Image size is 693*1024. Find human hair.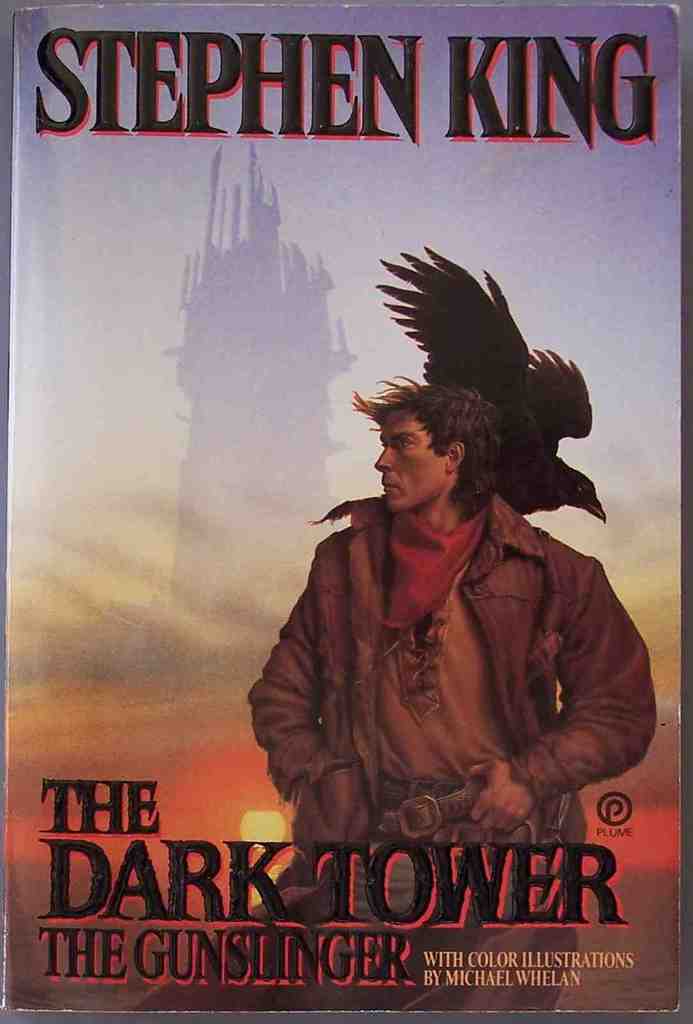
bbox(360, 371, 532, 526).
